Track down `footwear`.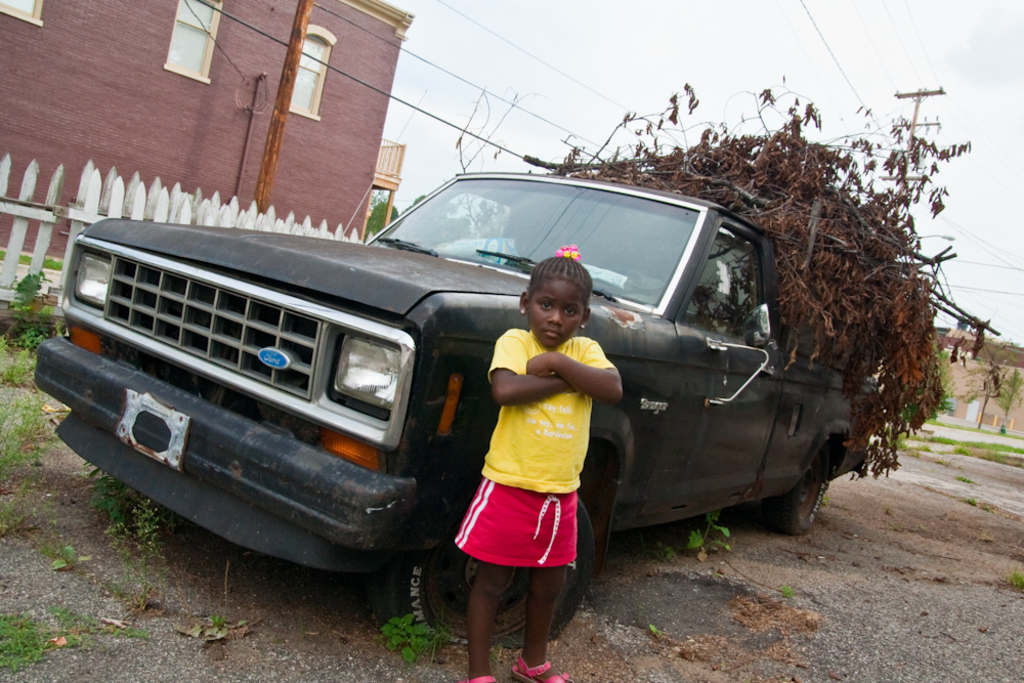
Tracked to 462 672 502 682.
